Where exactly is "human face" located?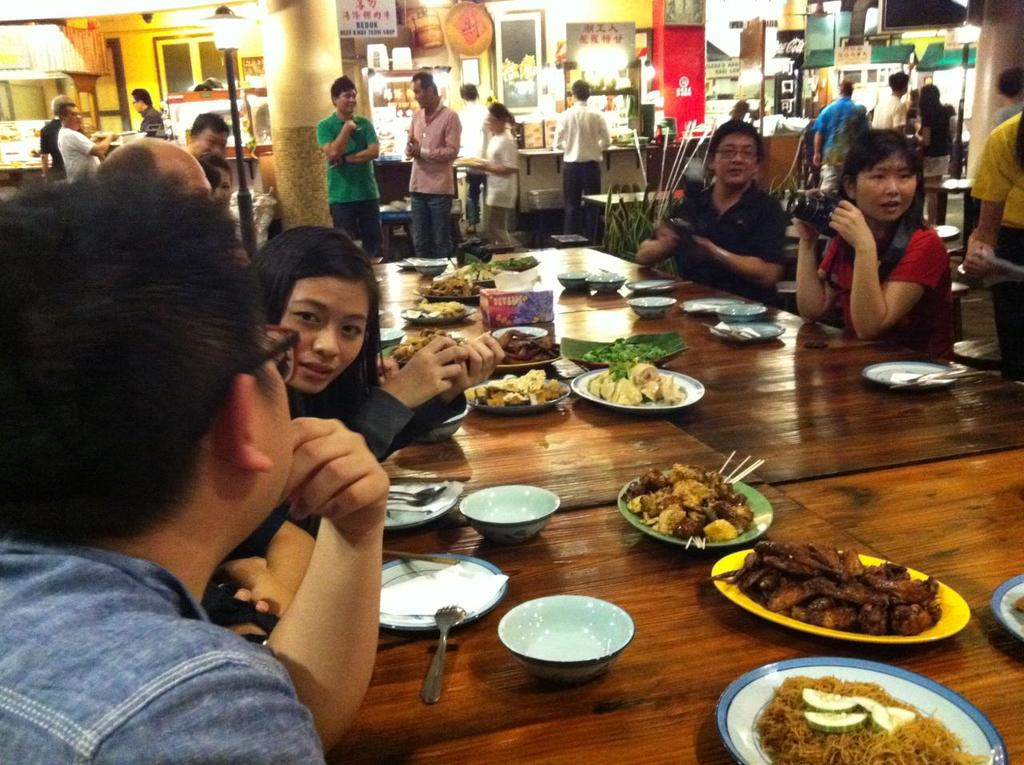
Its bounding box is BBox(488, 111, 506, 136).
